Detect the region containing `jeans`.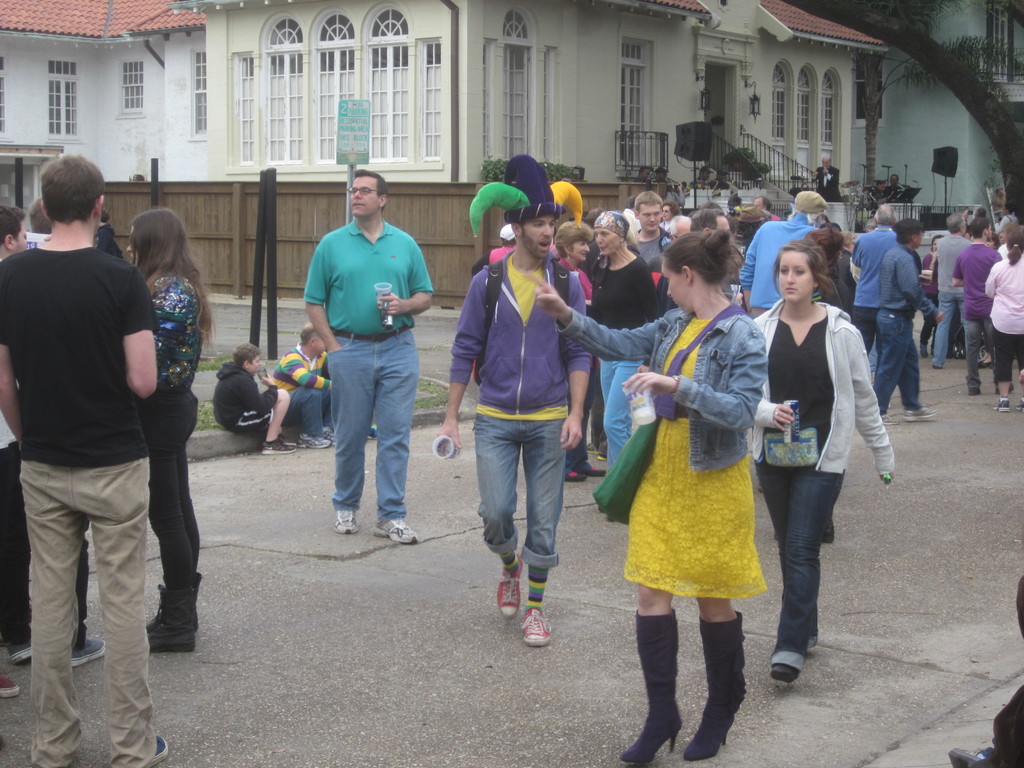
<region>850, 305, 877, 343</region>.
